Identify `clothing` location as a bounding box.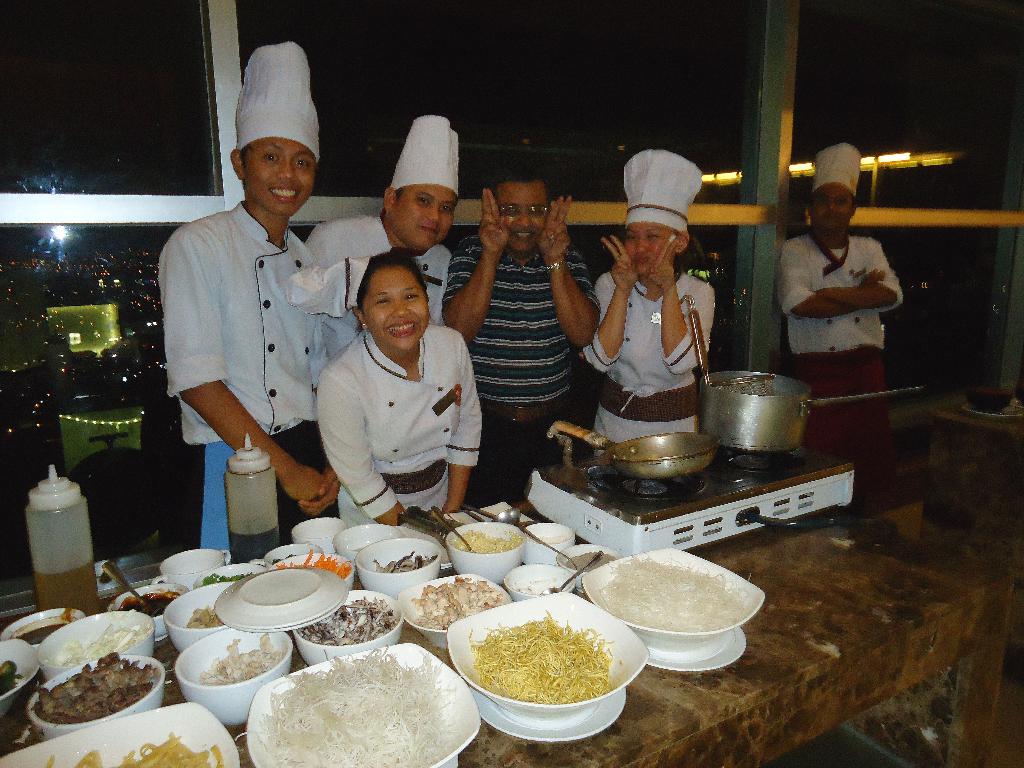
306 289 483 524.
